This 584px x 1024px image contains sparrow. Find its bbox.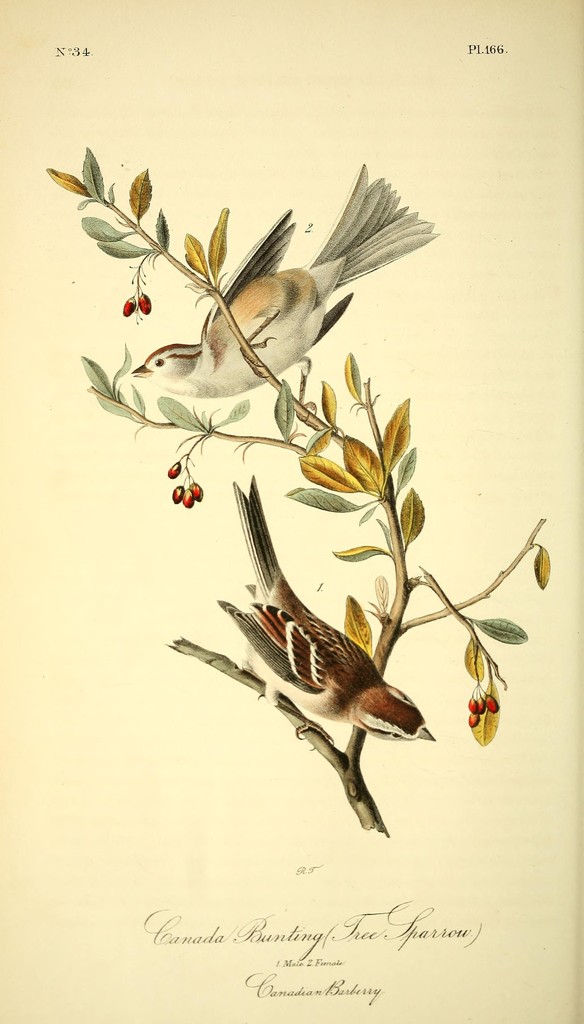
detection(127, 164, 438, 405).
